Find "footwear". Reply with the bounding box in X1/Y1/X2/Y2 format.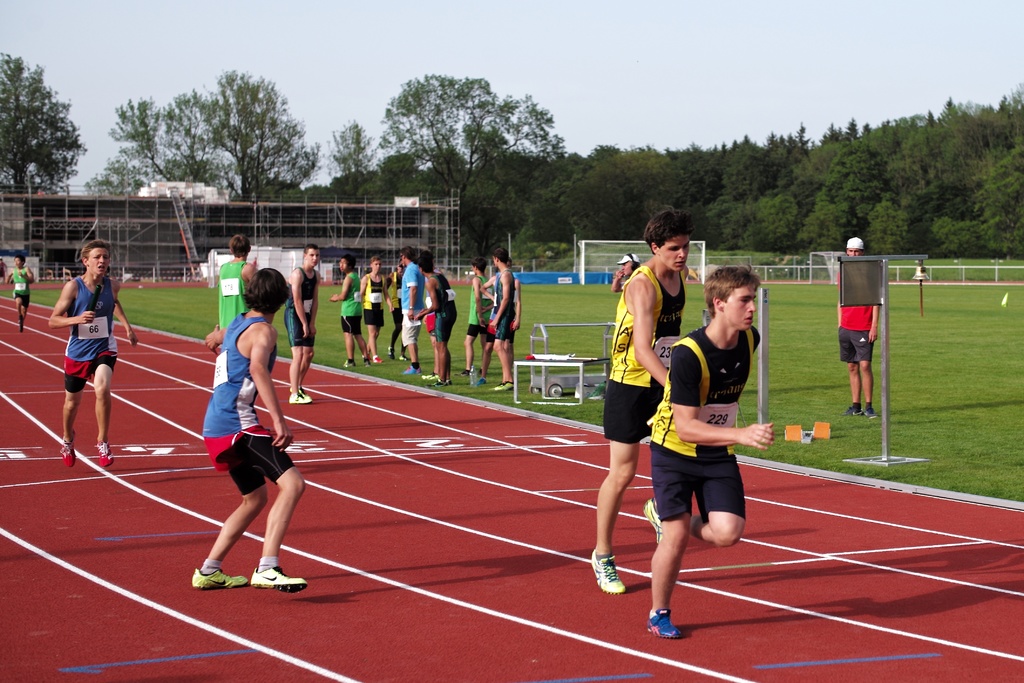
589/550/626/593.
